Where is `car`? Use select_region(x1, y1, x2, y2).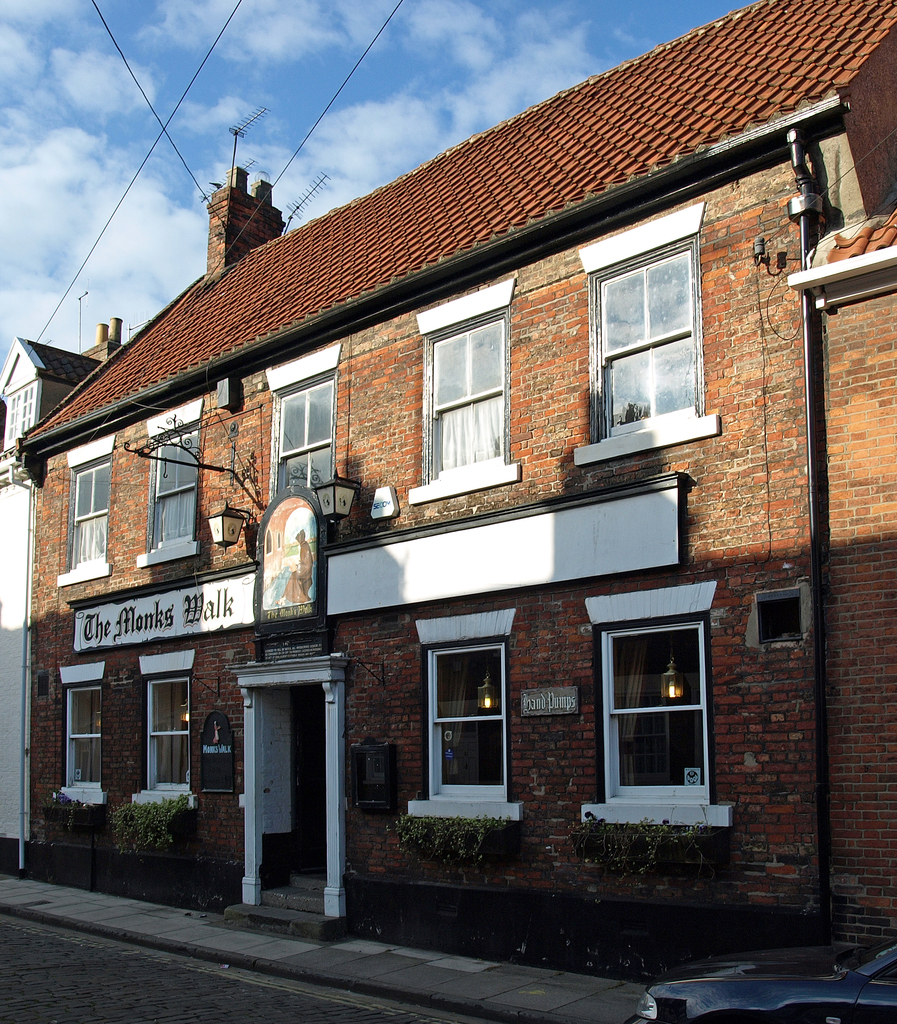
select_region(629, 928, 896, 1023).
